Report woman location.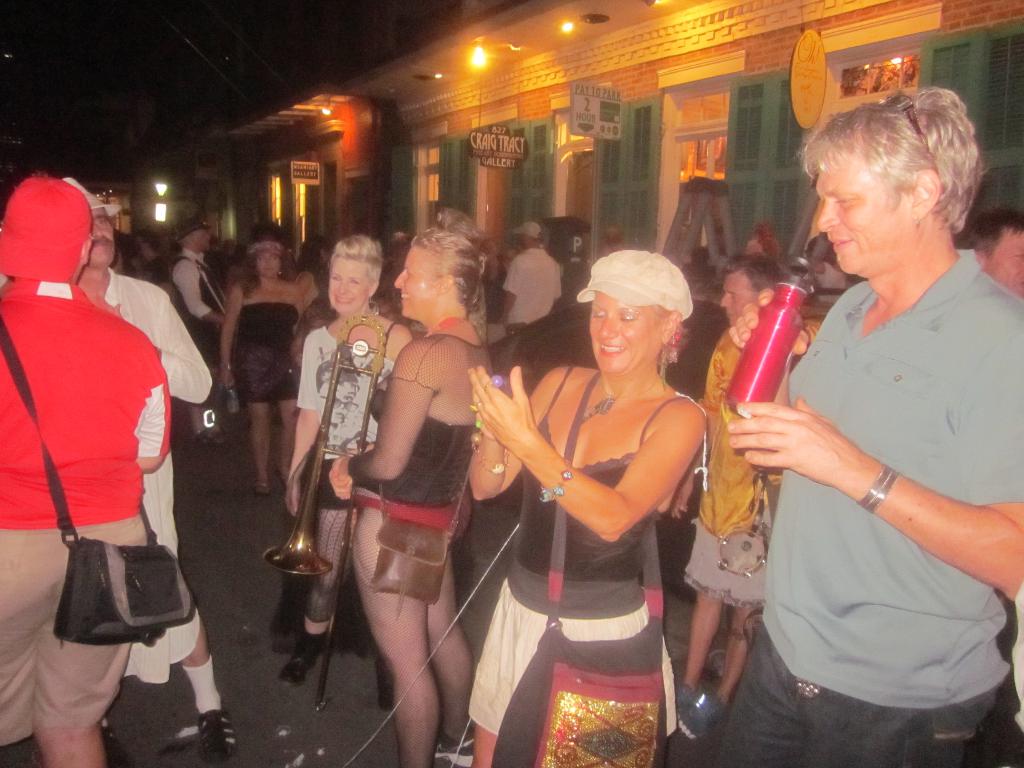
Report: select_region(475, 238, 727, 760).
